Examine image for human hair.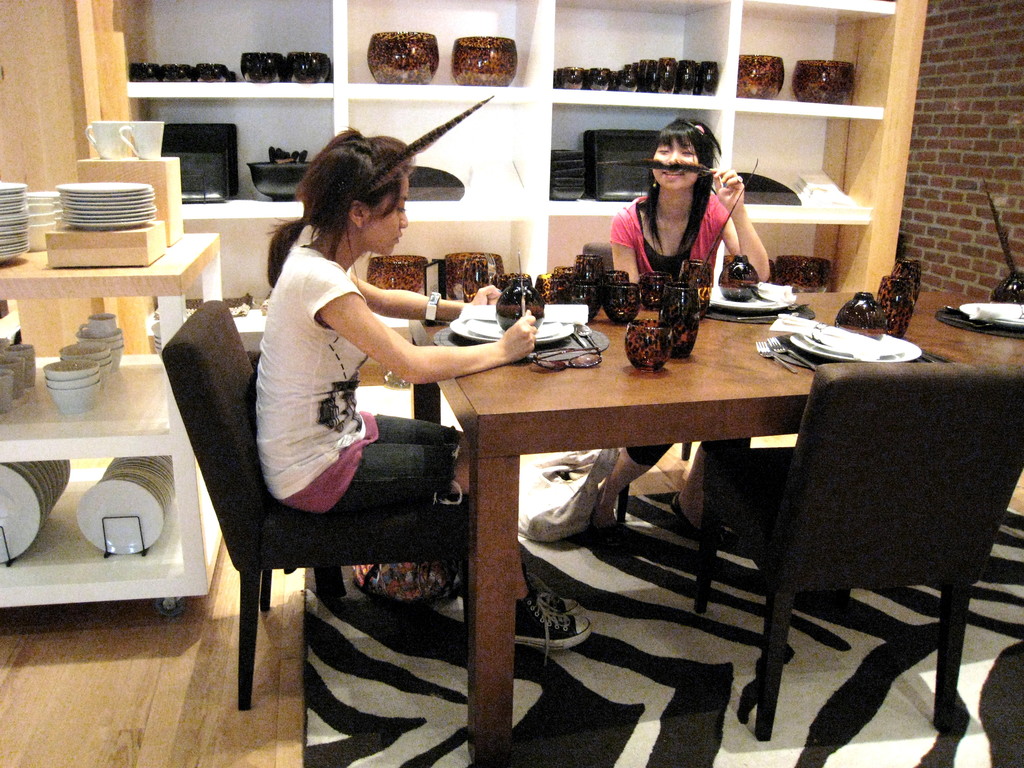
Examination result: x1=281, y1=119, x2=419, y2=268.
